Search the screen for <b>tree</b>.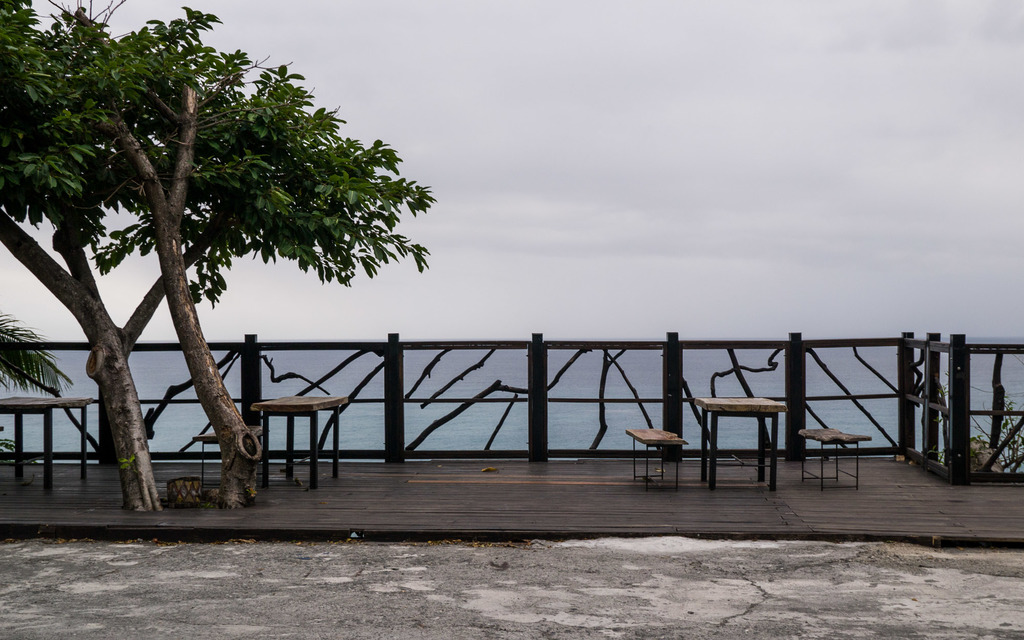
Found at [0,303,72,406].
